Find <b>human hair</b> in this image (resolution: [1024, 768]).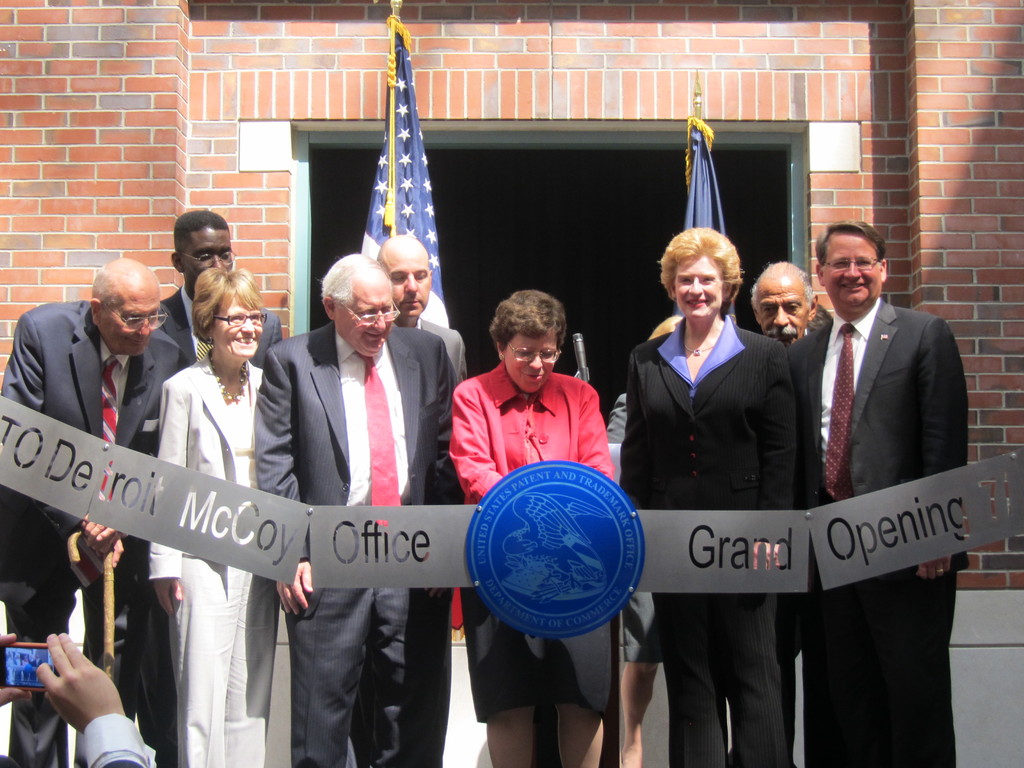
{"left": 748, "top": 264, "right": 815, "bottom": 319}.
